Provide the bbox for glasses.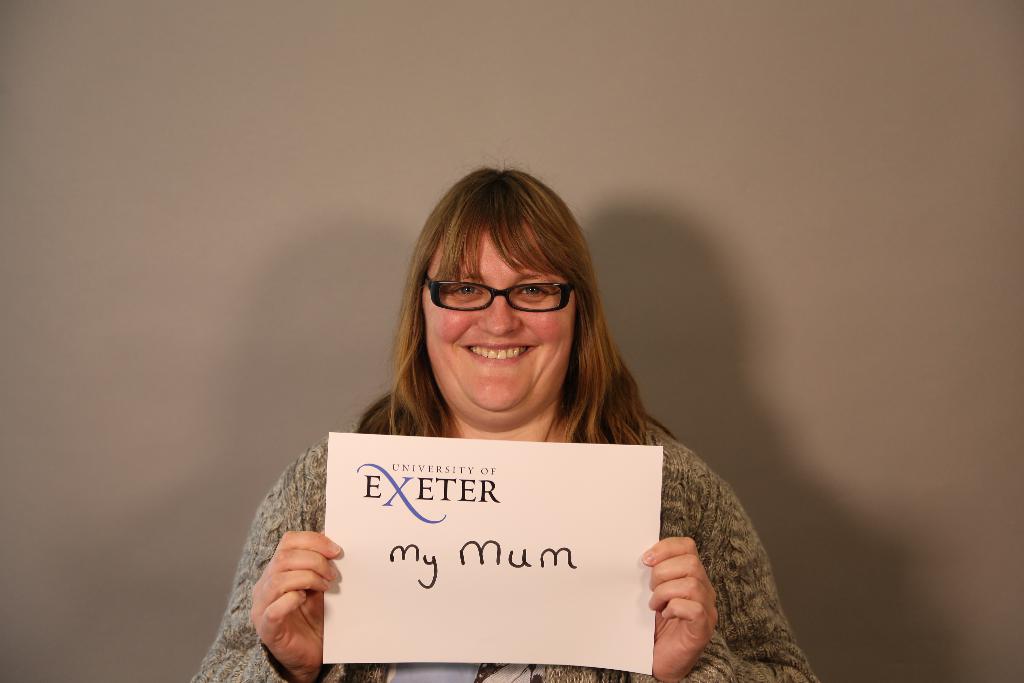
{"left": 424, "top": 276, "right": 582, "bottom": 322}.
